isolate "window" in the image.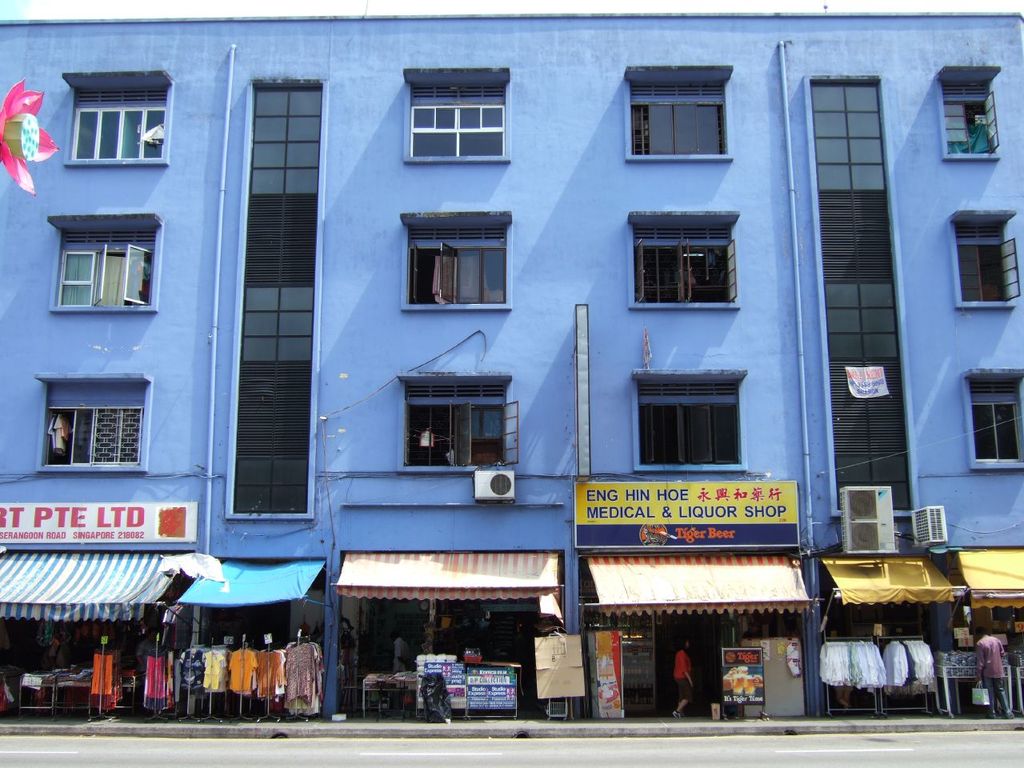
Isolated region: 950/234/1023/314.
